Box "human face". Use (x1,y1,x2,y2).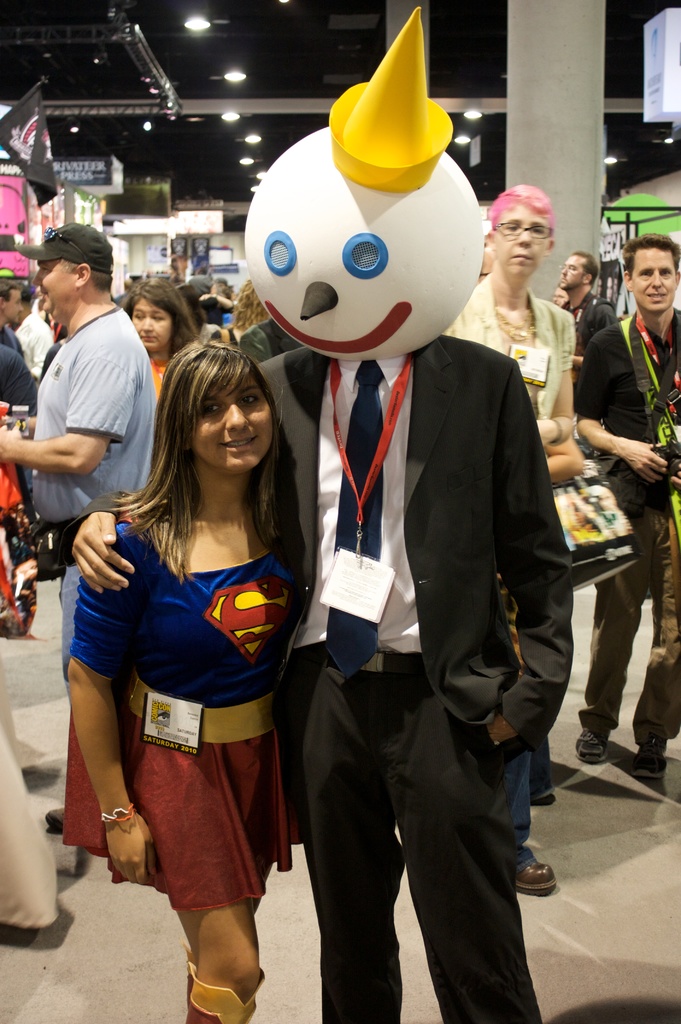
(632,247,677,312).
